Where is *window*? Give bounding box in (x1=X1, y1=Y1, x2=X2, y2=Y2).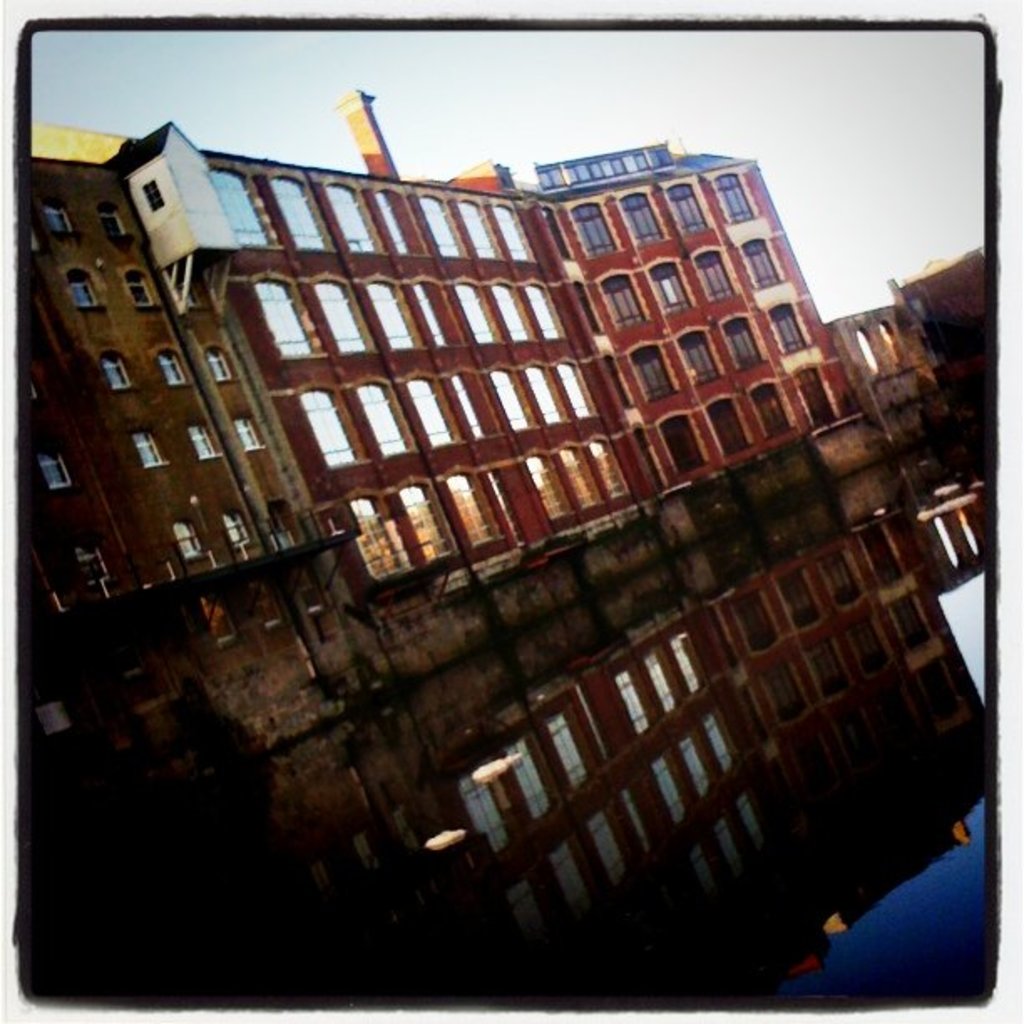
(x1=47, y1=197, x2=67, y2=226).
